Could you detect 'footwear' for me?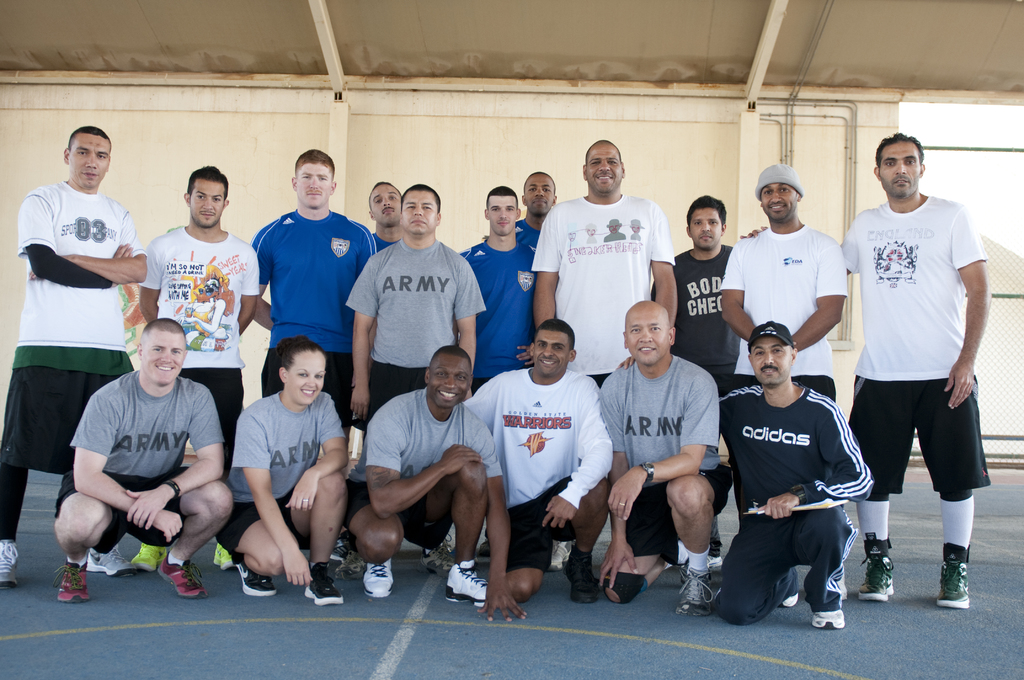
Detection result: detection(858, 537, 897, 601).
